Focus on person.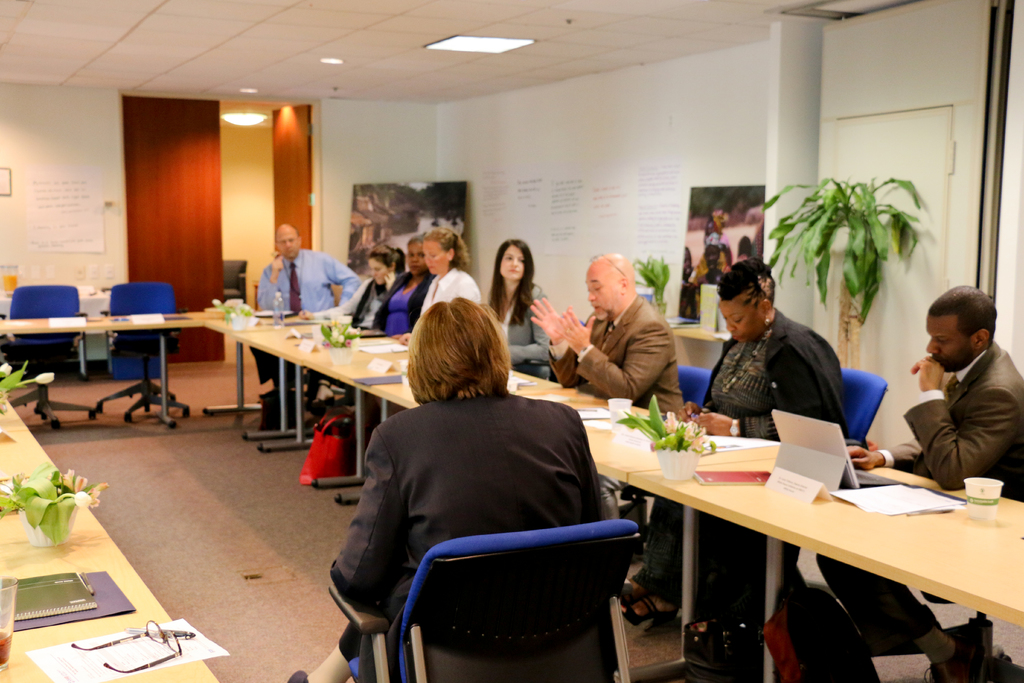
Focused at select_region(796, 278, 1018, 650).
